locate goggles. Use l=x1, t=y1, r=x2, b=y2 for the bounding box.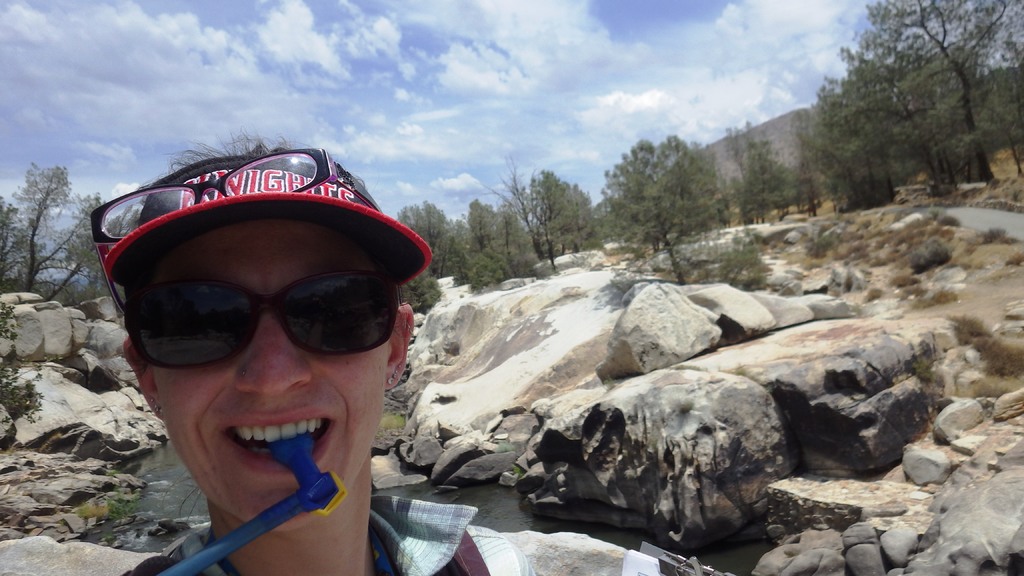
l=121, t=260, r=407, b=376.
